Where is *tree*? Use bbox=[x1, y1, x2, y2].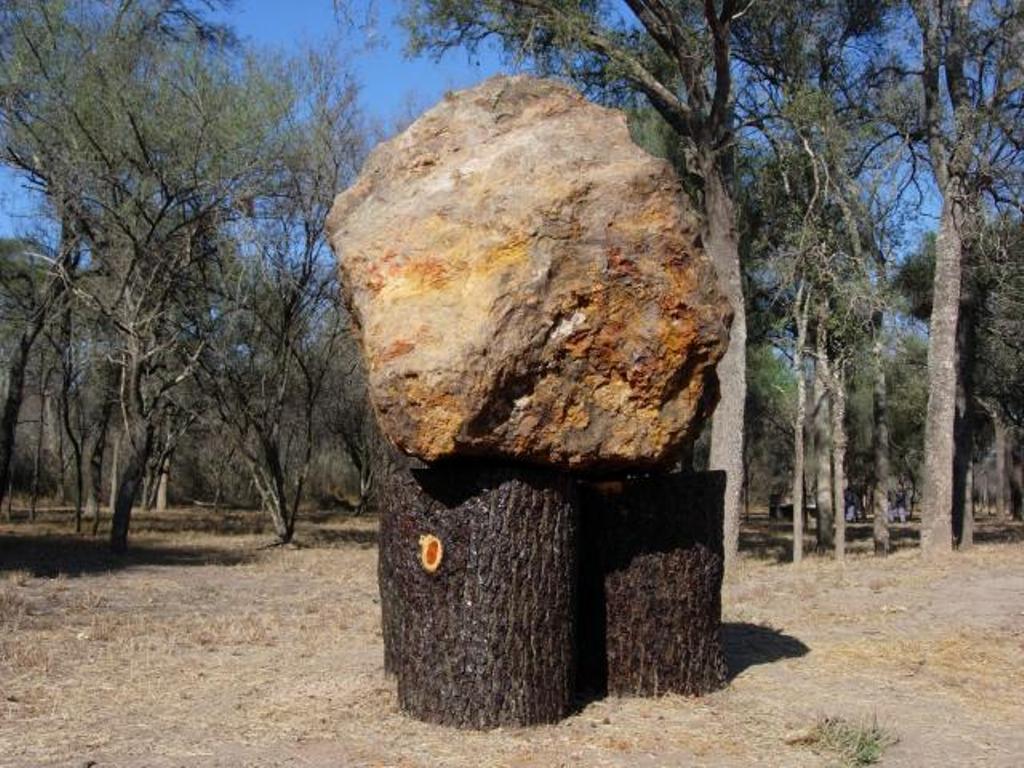
bbox=[342, 0, 859, 557].
